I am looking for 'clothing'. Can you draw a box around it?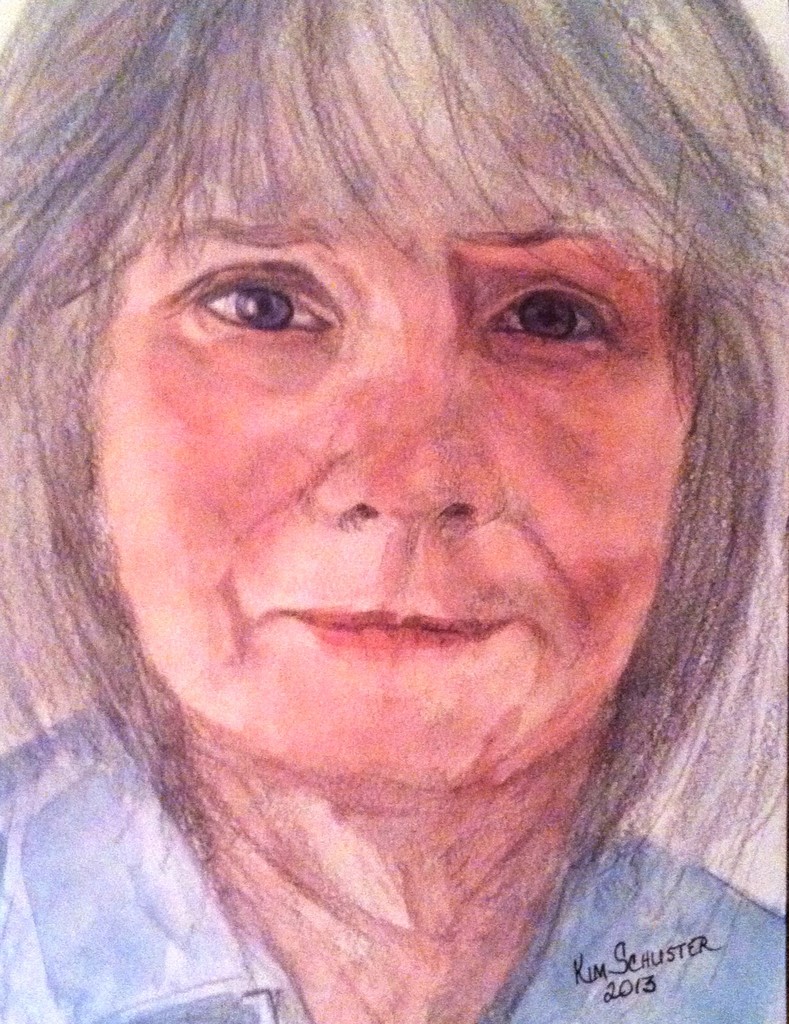
Sure, the bounding box is box=[0, 703, 788, 1023].
